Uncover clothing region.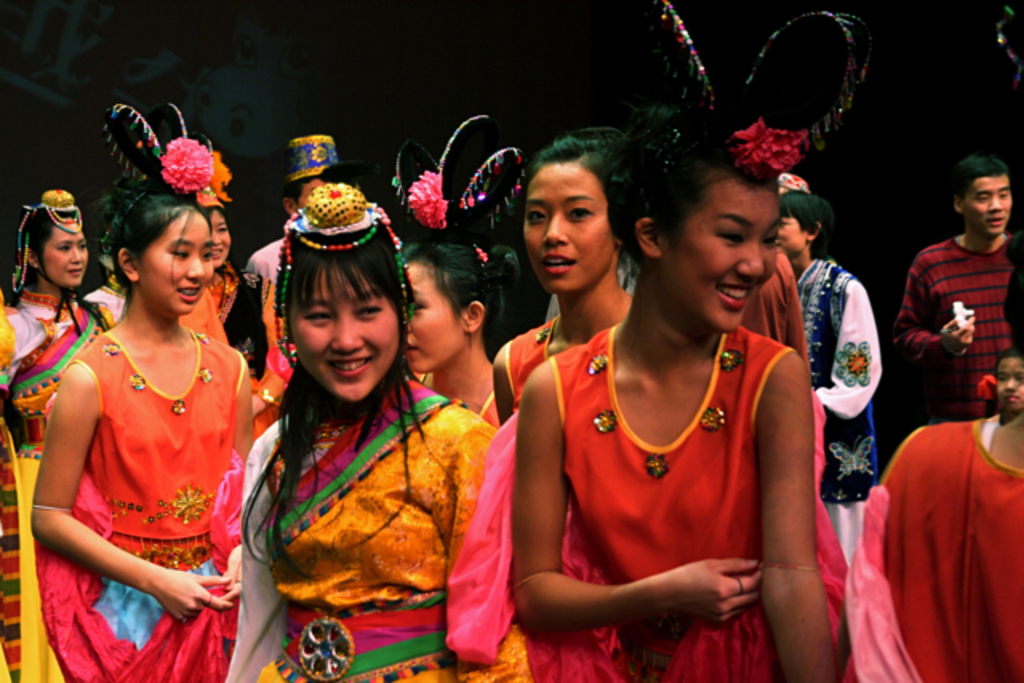
Uncovered: 43:333:245:681.
